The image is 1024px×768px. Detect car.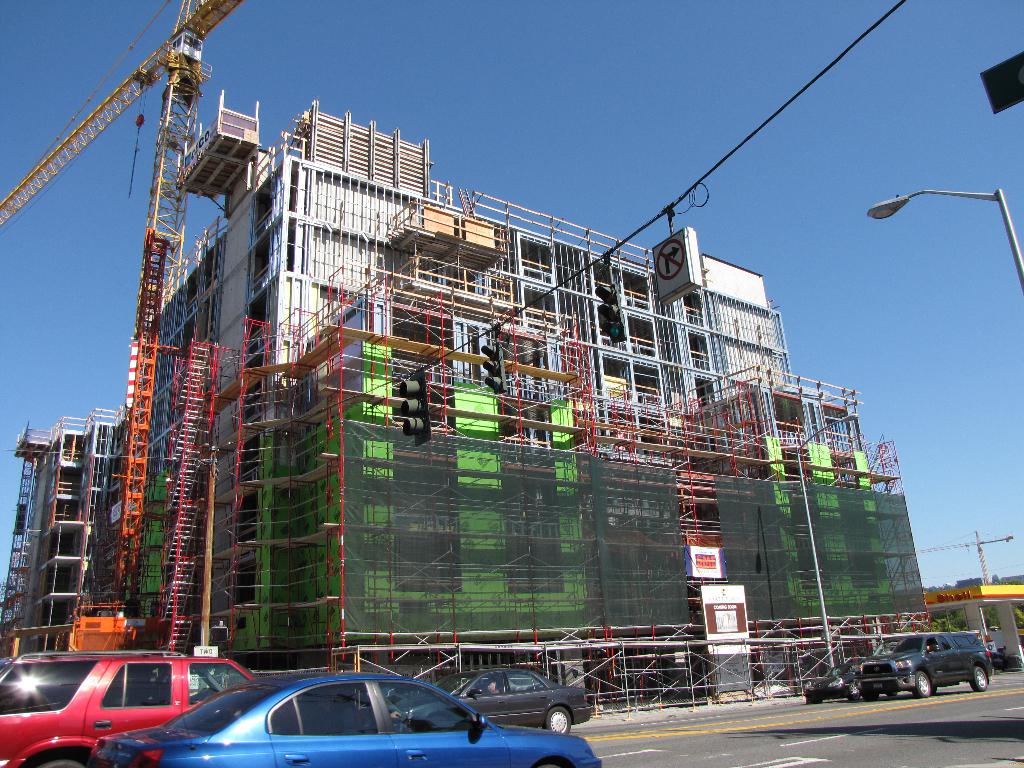
Detection: bbox=[858, 624, 990, 696].
